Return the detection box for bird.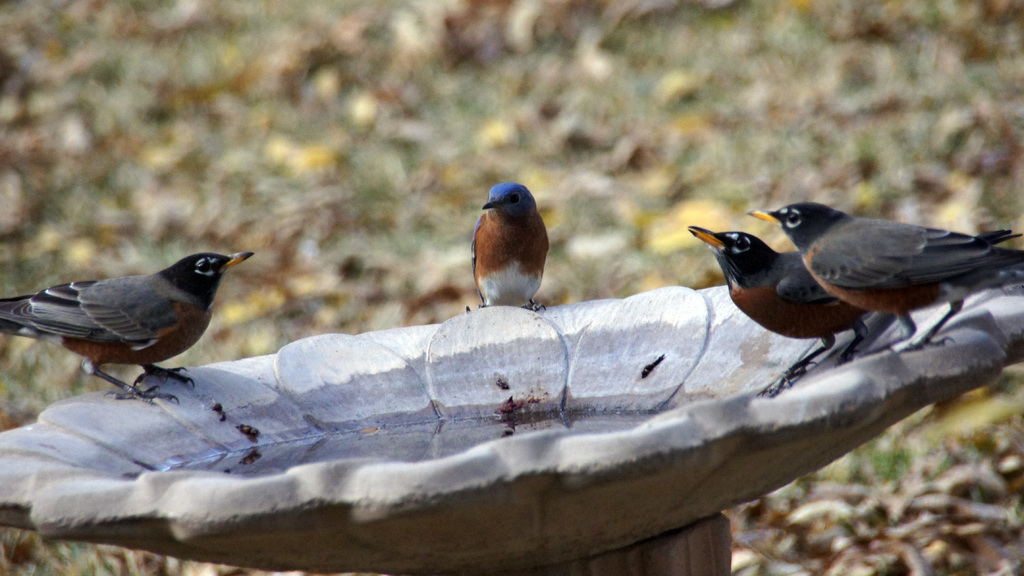
(0,248,255,404).
